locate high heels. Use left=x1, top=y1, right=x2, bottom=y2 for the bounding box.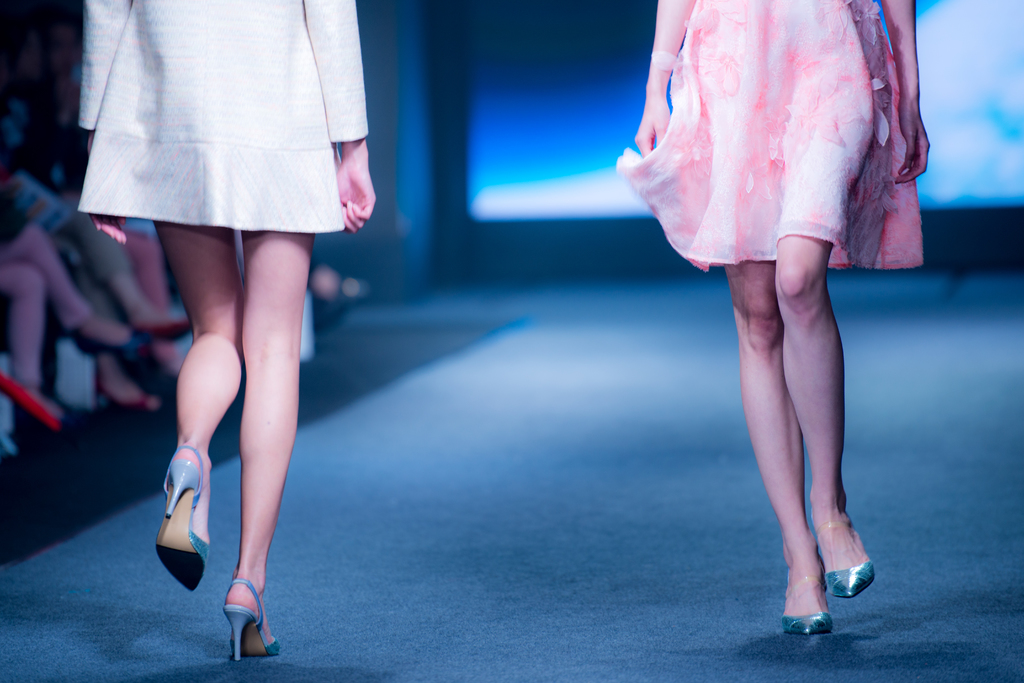
left=221, top=577, right=279, bottom=661.
